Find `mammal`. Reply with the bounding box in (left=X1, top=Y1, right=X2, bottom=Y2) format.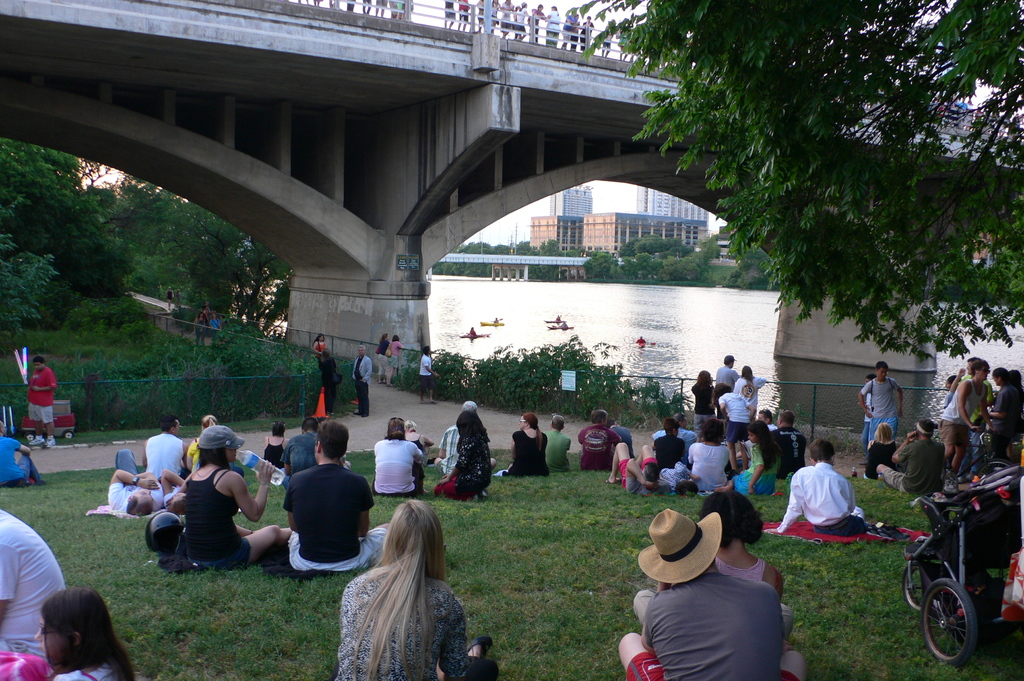
(left=404, top=422, right=422, bottom=467).
